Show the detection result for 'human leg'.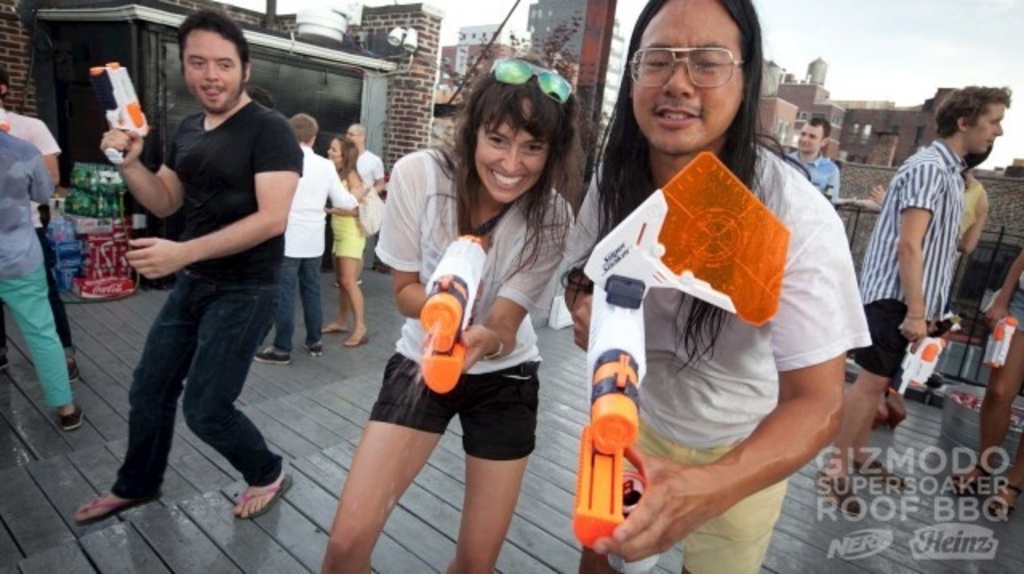
BBox(813, 277, 902, 504).
